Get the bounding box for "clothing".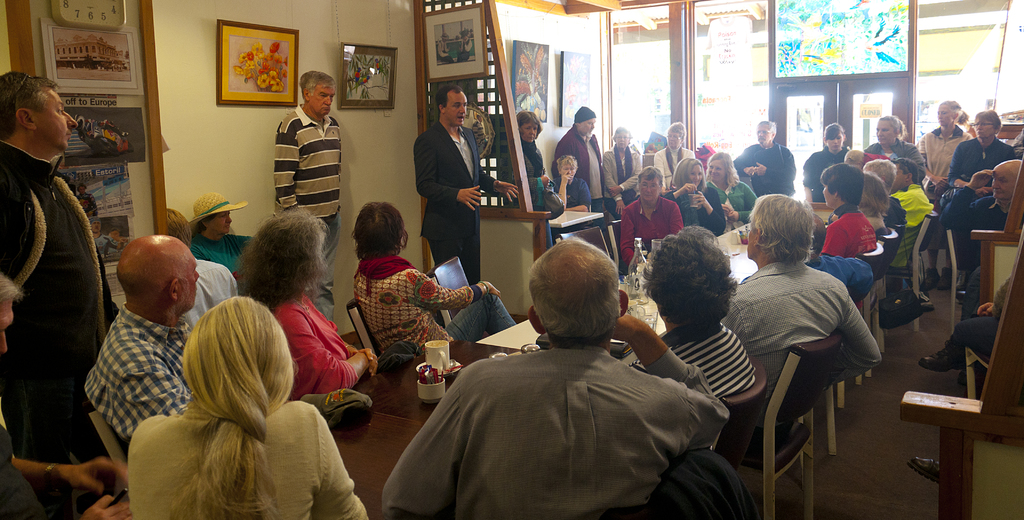
bbox=[410, 120, 491, 282].
